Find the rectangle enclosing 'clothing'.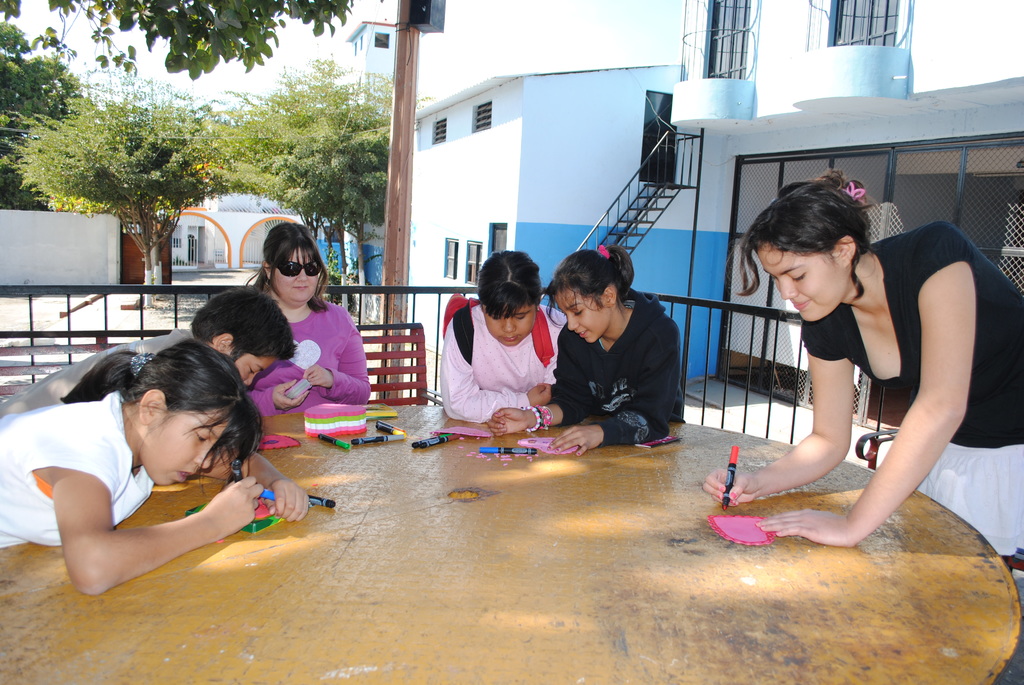
(0, 322, 220, 413).
